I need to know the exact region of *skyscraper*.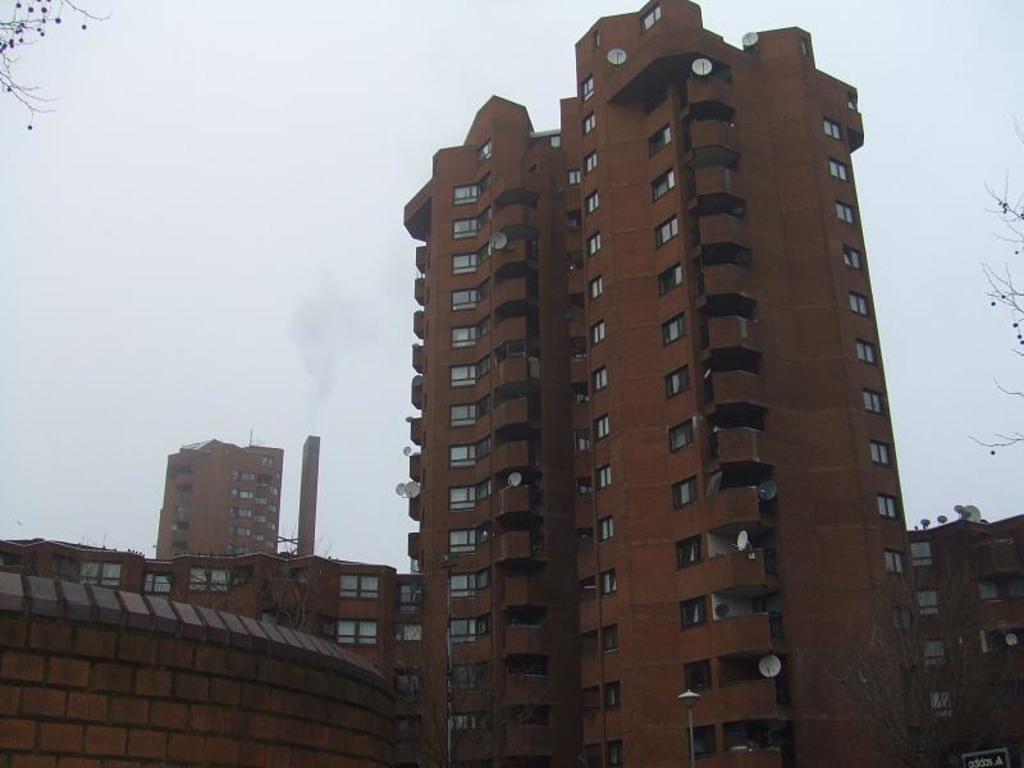
Region: select_region(339, 26, 959, 753).
